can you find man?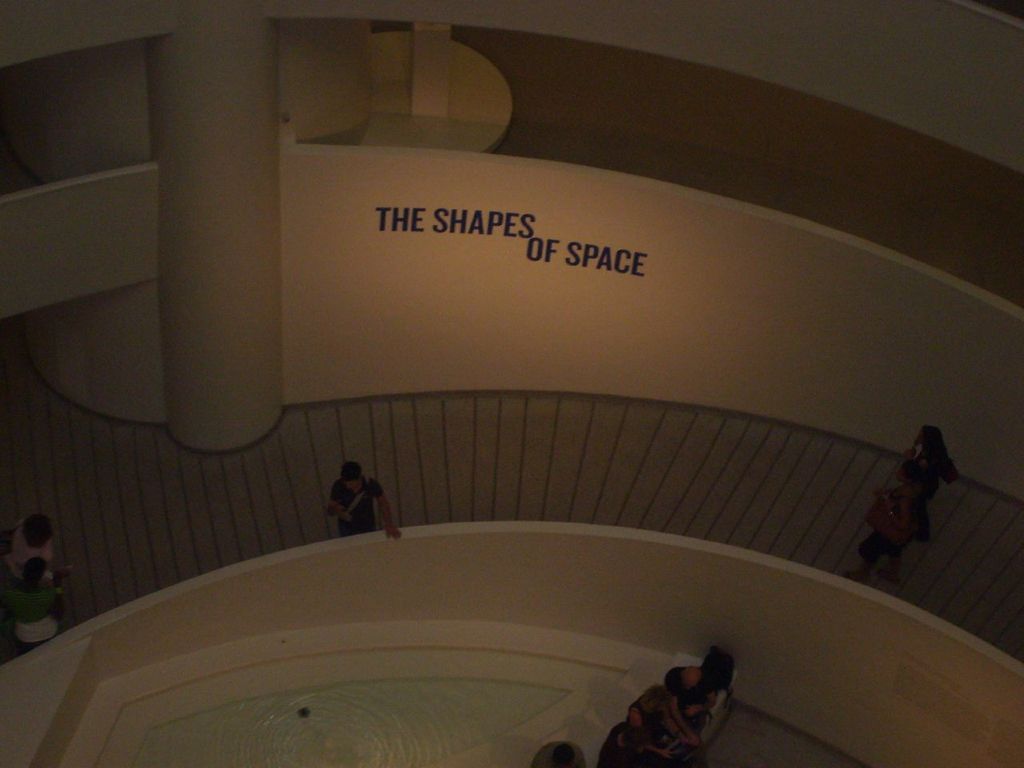
Yes, bounding box: (0,554,66,650).
